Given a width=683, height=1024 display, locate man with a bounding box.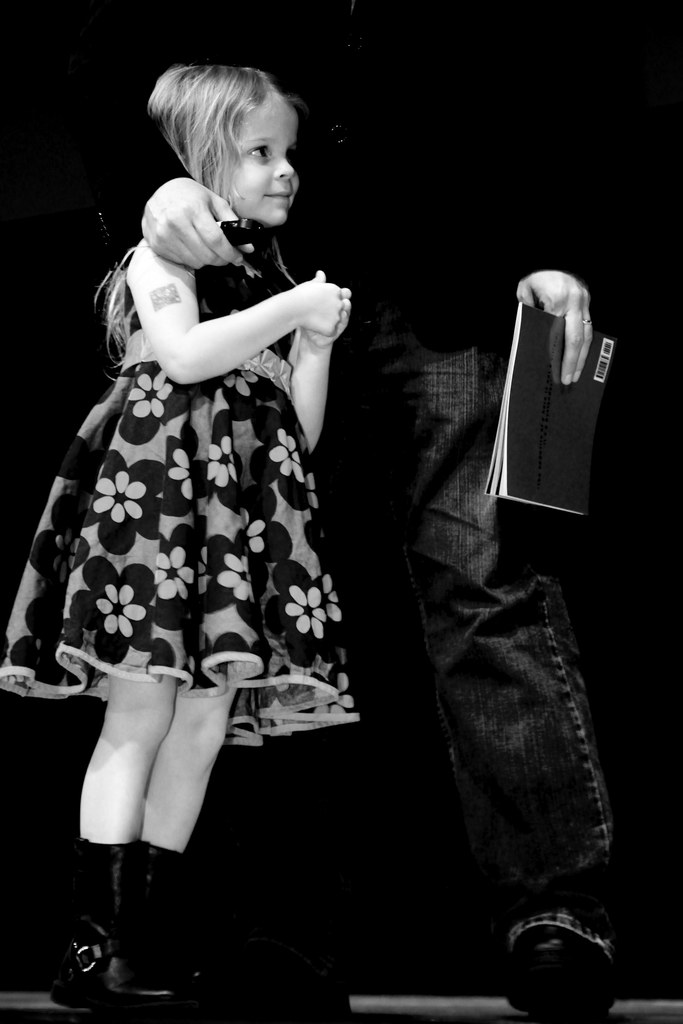
Located: {"x1": 140, "y1": 0, "x2": 627, "y2": 1007}.
